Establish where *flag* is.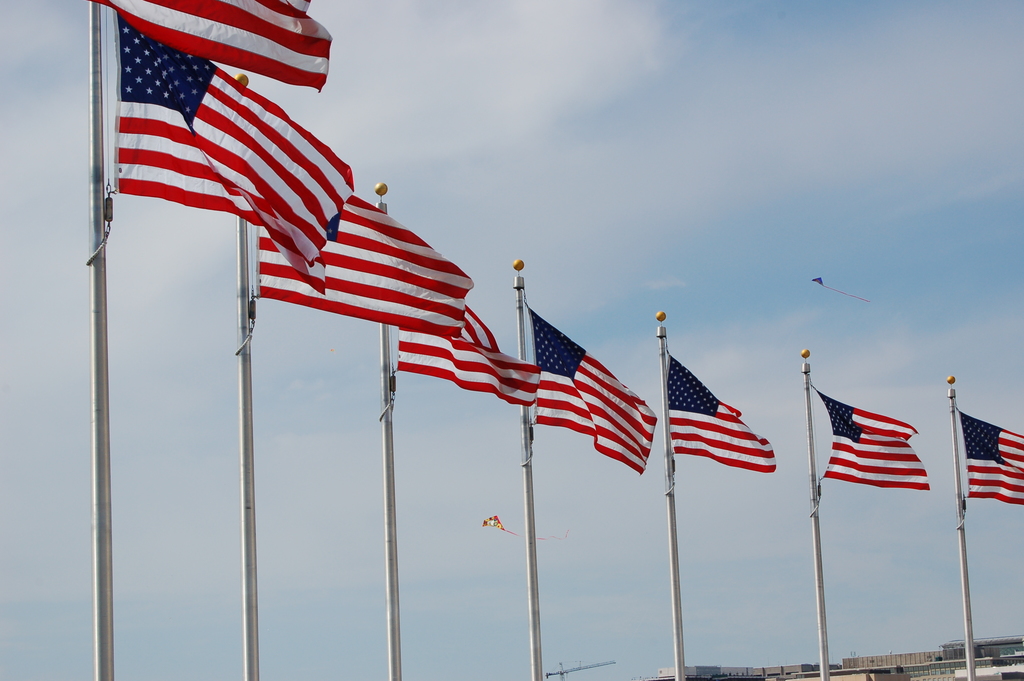
Established at 521/301/653/479.
